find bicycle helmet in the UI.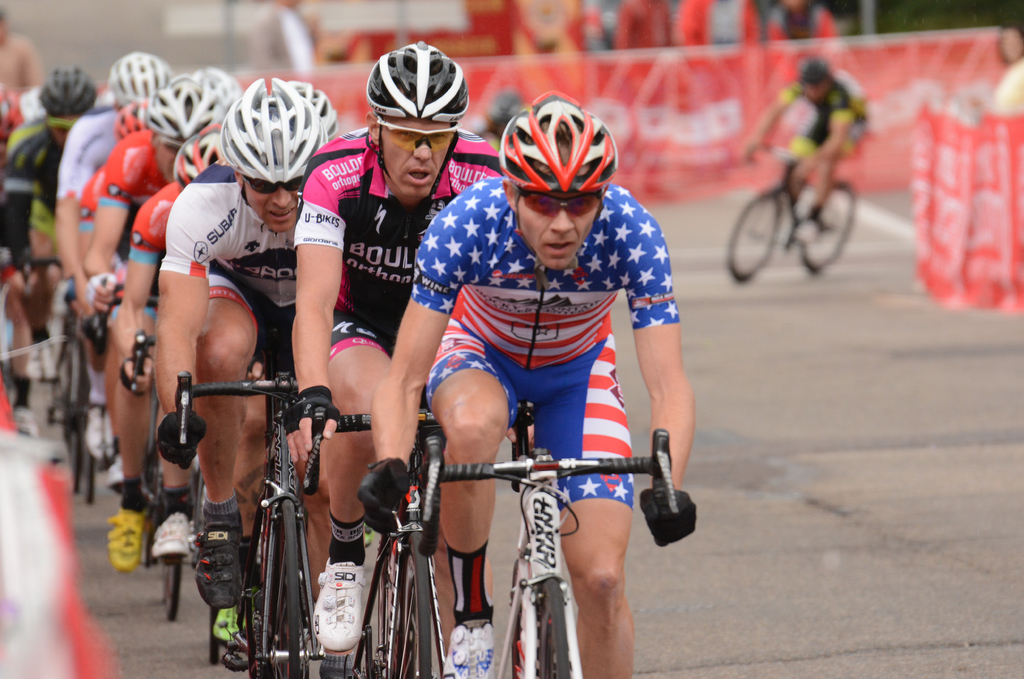
UI element at (178, 64, 238, 124).
